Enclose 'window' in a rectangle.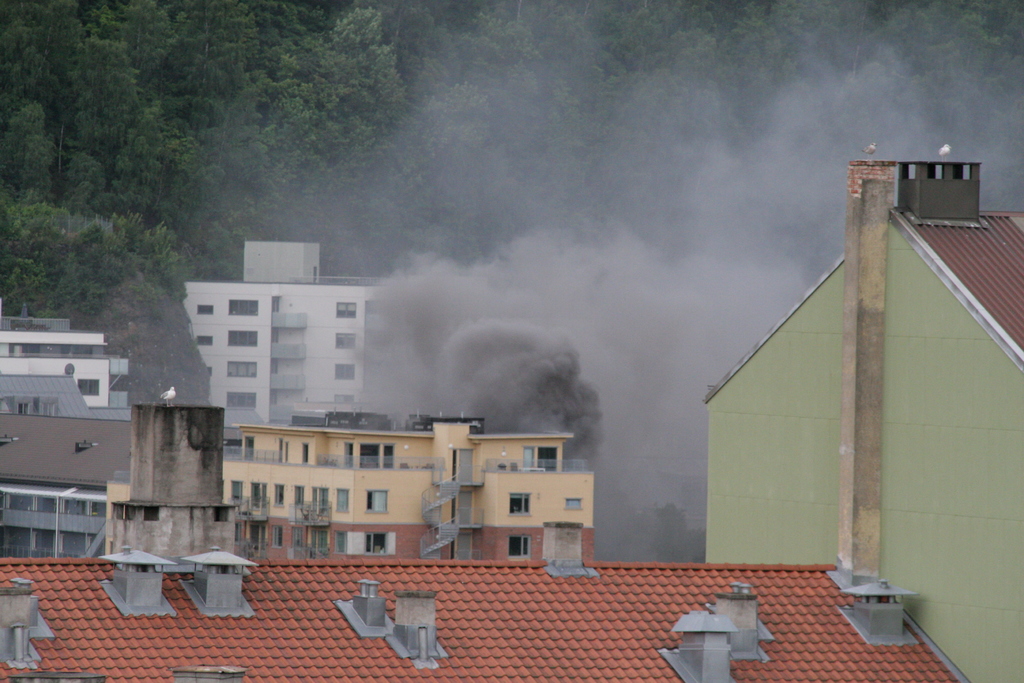
region(227, 391, 255, 407).
